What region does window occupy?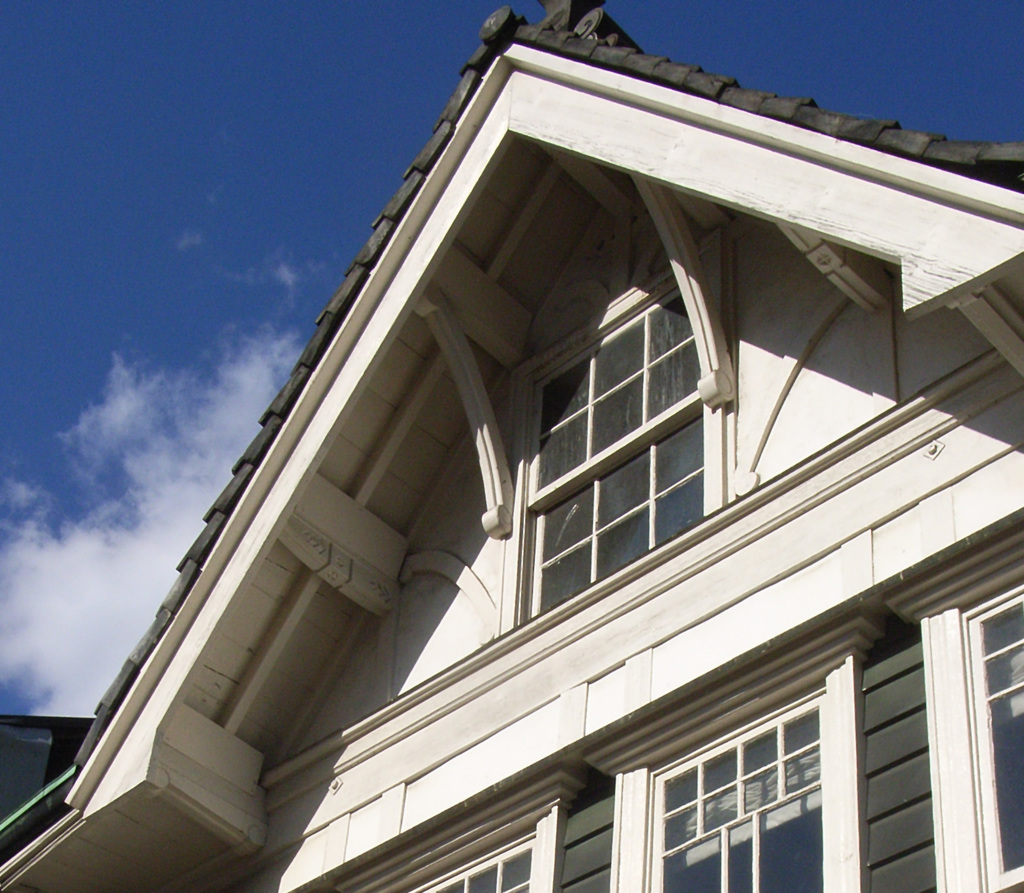
Rect(509, 246, 727, 610).
